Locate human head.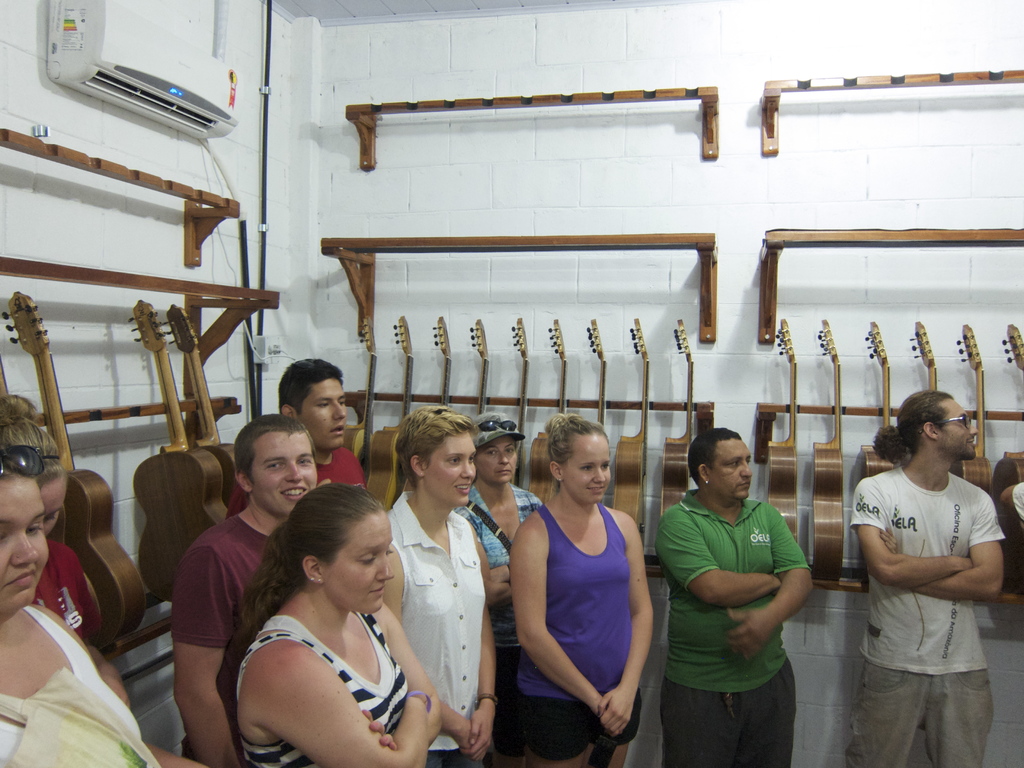
Bounding box: bbox=(550, 420, 609, 505).
